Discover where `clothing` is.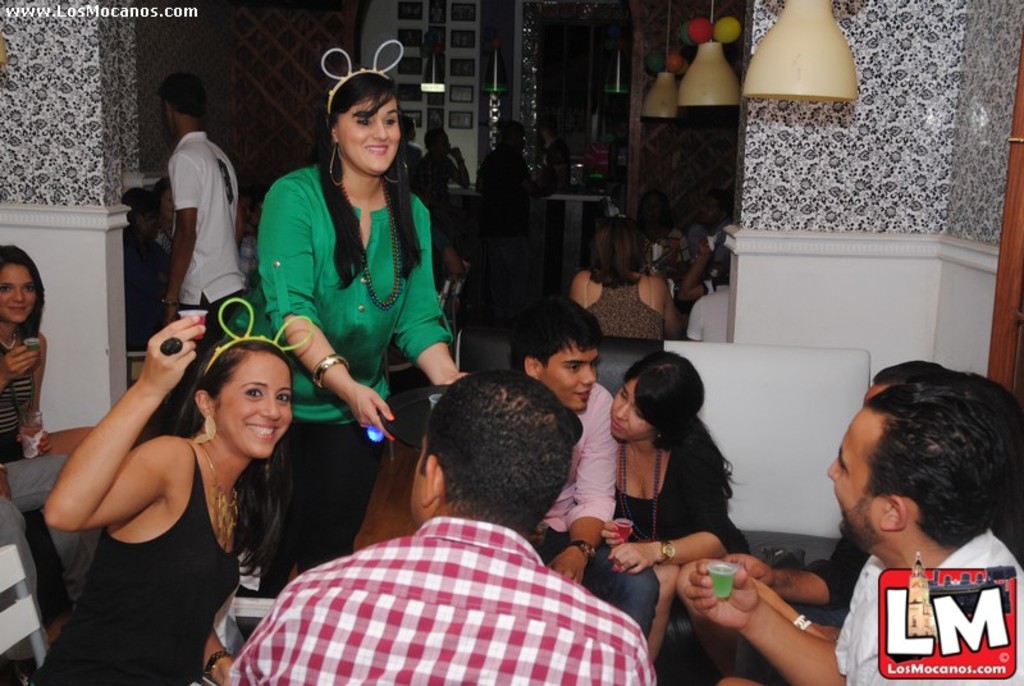
Discovered at rect(223, 164, 453, 599).
